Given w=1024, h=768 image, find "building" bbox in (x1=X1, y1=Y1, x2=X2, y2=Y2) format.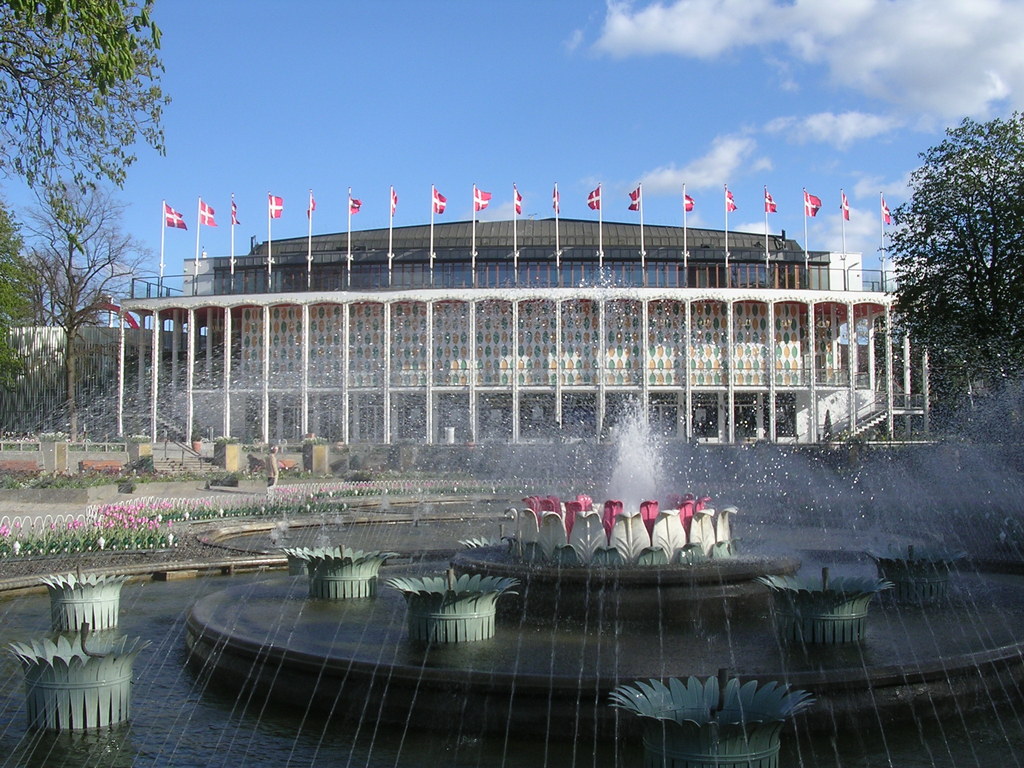
(x1=118, y1=208, x2=899, y2=447).
